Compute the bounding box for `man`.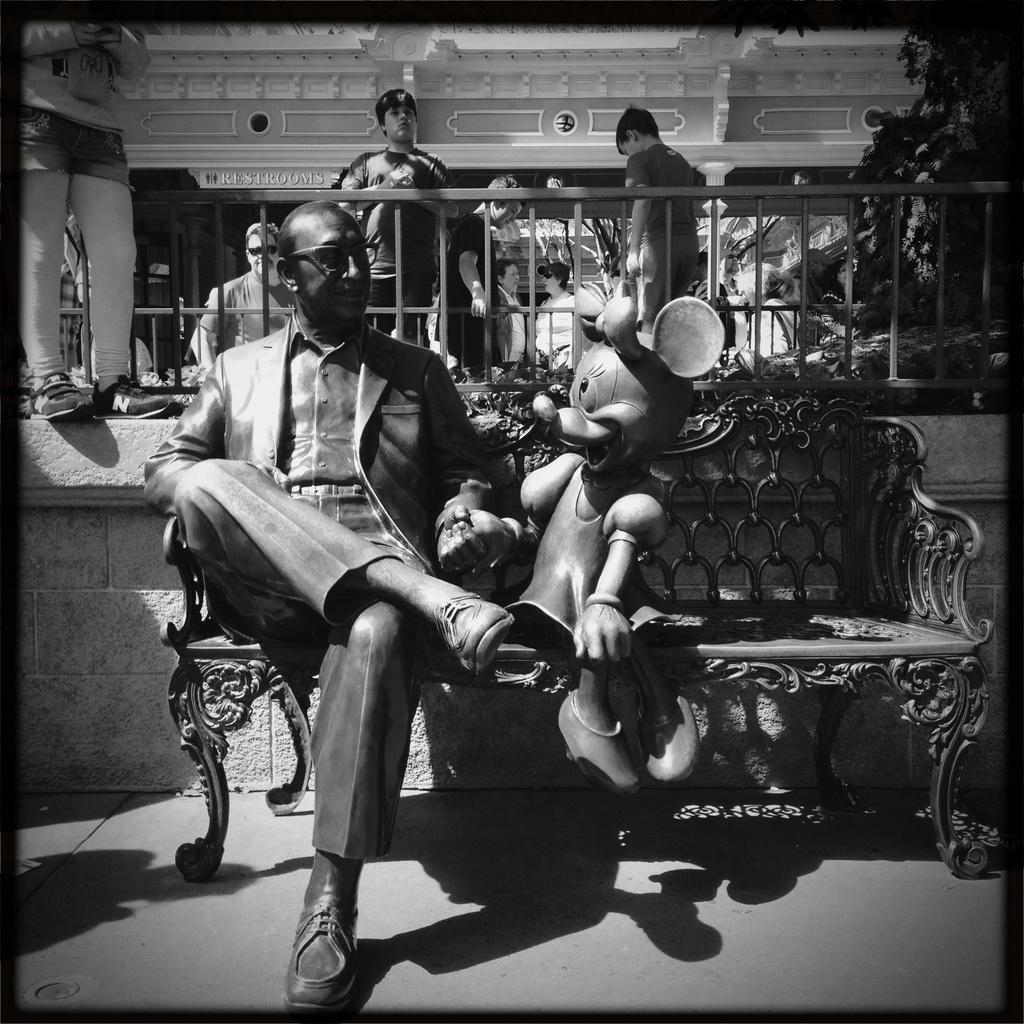
BBox(189, 222, 292, 371).
